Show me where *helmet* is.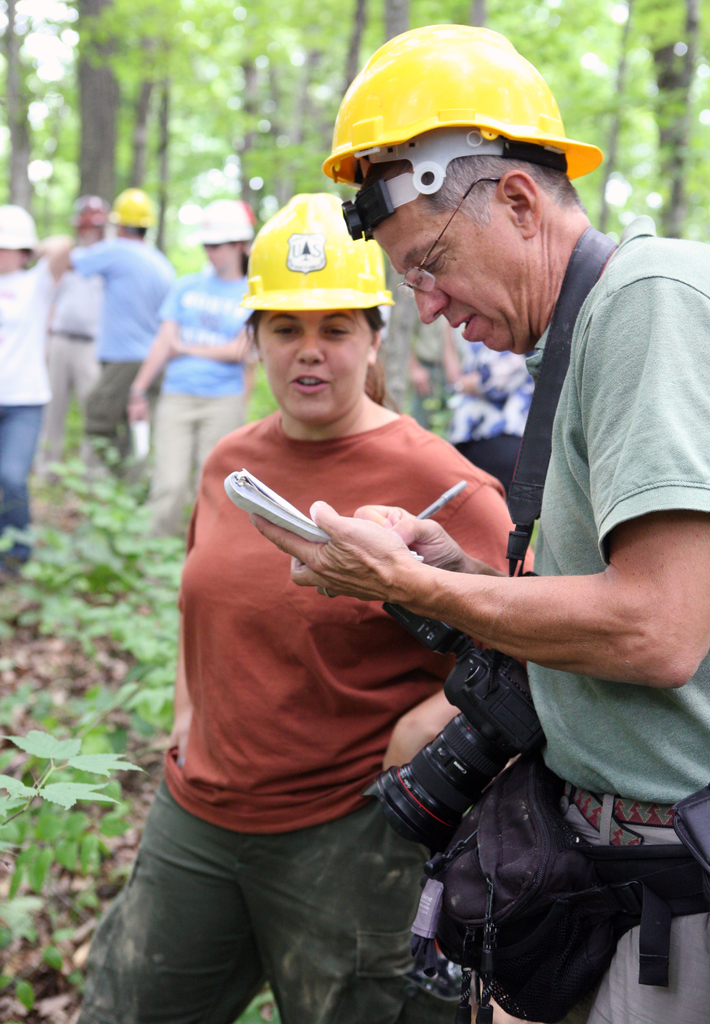
*helmet* is at x1=105, y1=190, x2=154, y2=234.
